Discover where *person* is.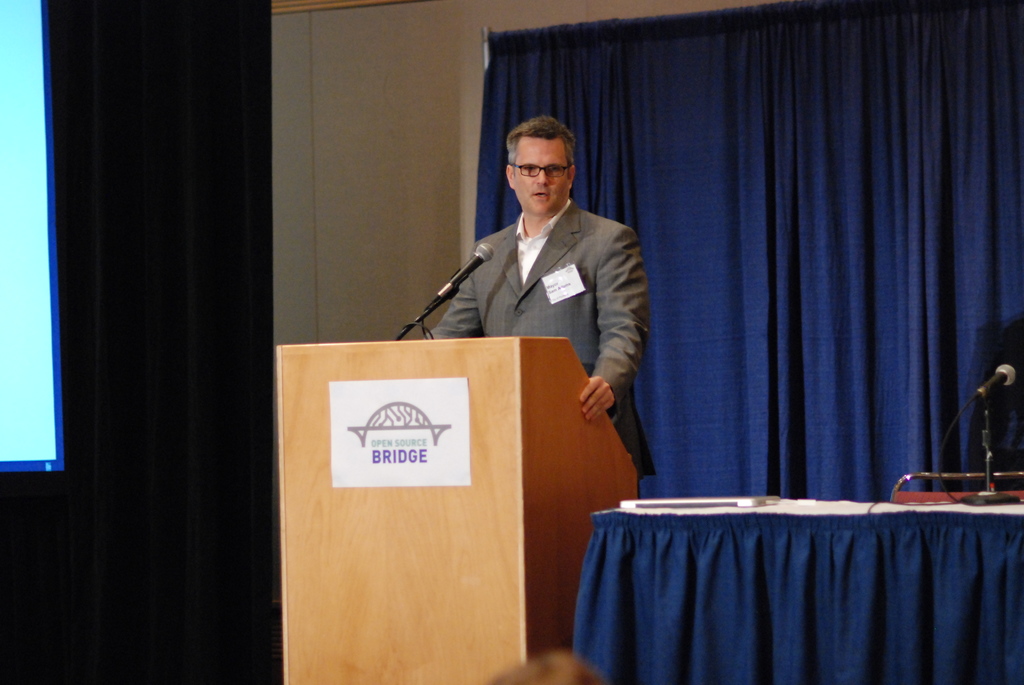
Discovered at box(417, 116, 662, 484).
